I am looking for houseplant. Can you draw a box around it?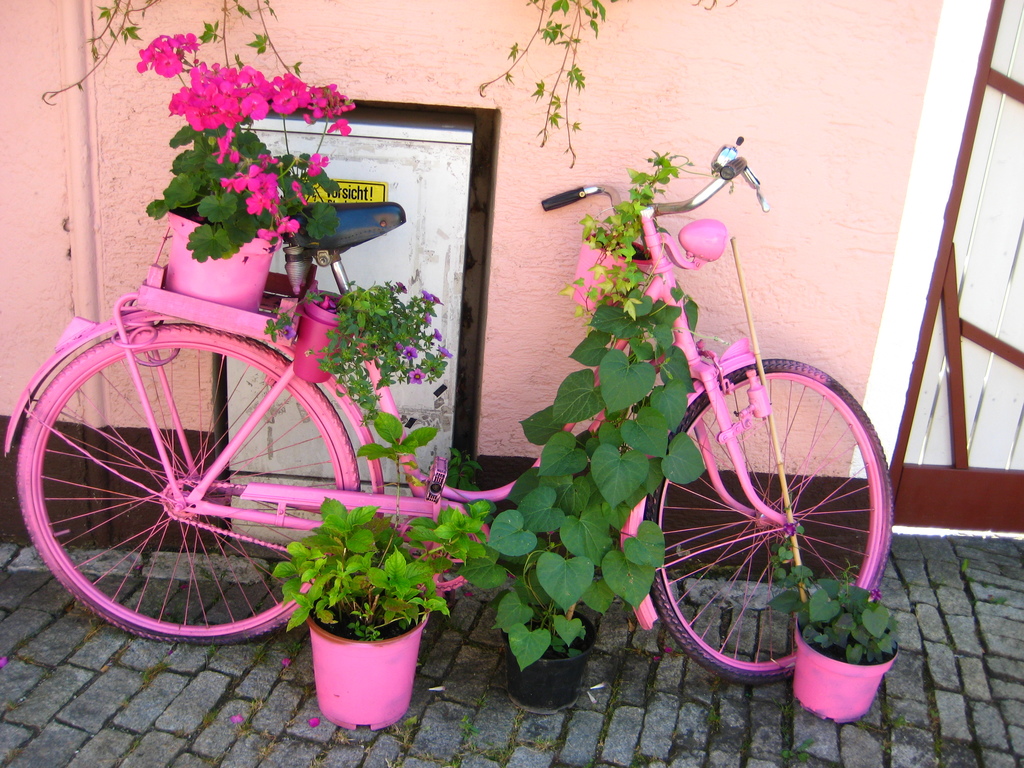
Sure, the bounding box is pyautogui.locateOnScreen(428, 257, 718, 700).
